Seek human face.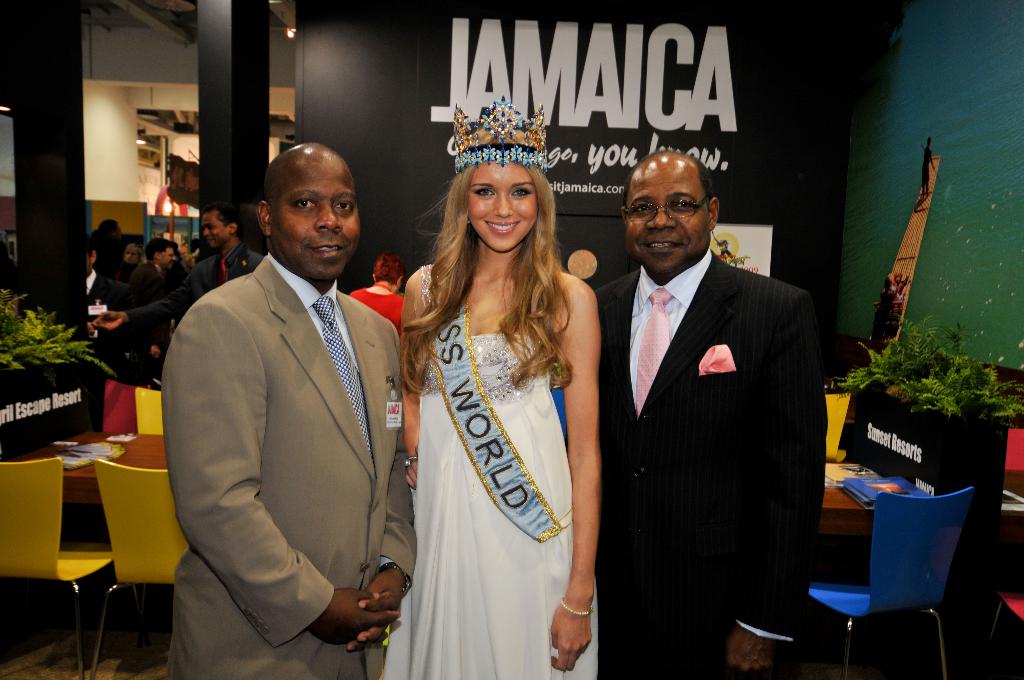
<region>124, 247, 139, 264</region>.
